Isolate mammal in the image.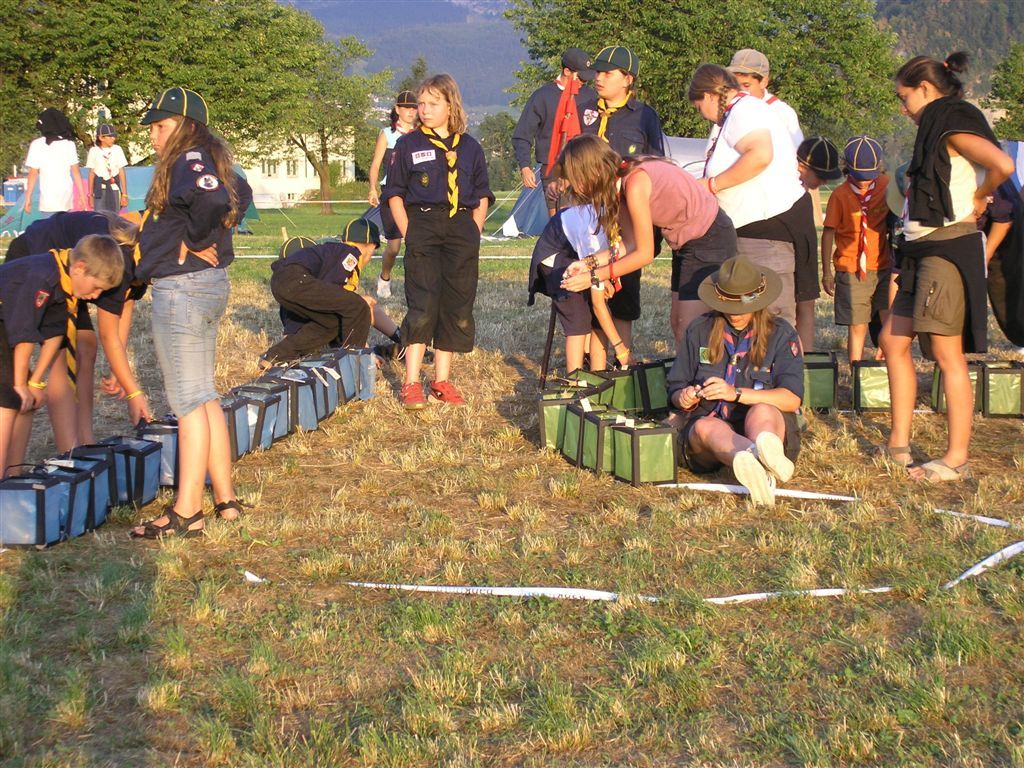
Isolated region: pyautogui.locateOnScreen(507, 47, 599, 191).
